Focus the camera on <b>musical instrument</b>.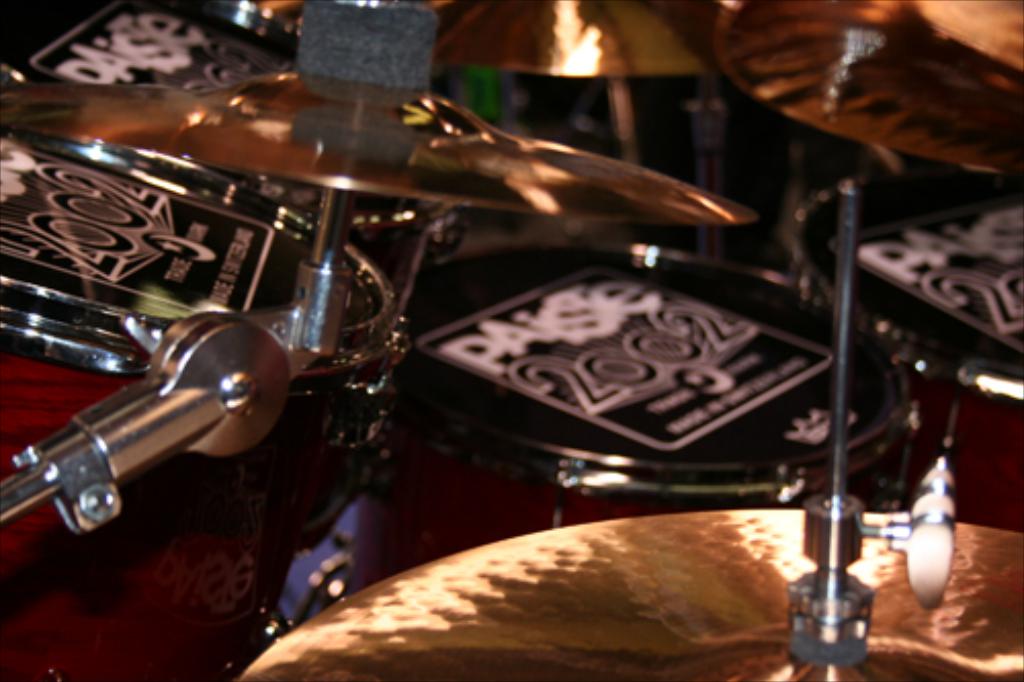
Focus region: 256,223,950,641.
